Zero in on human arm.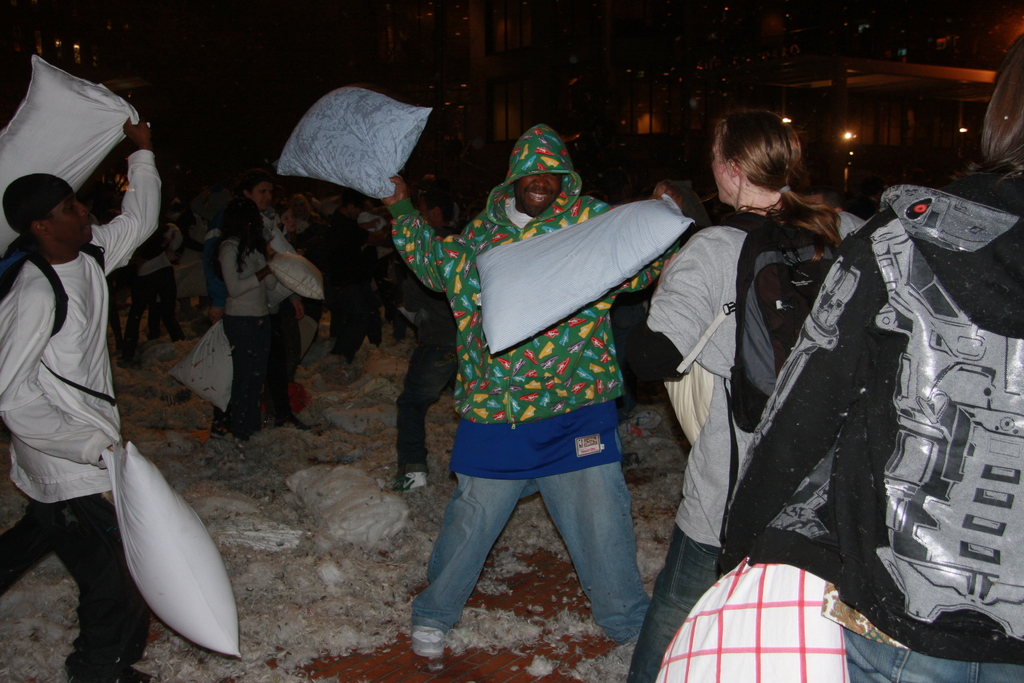
Zeroed in: [215,231,269,296].
